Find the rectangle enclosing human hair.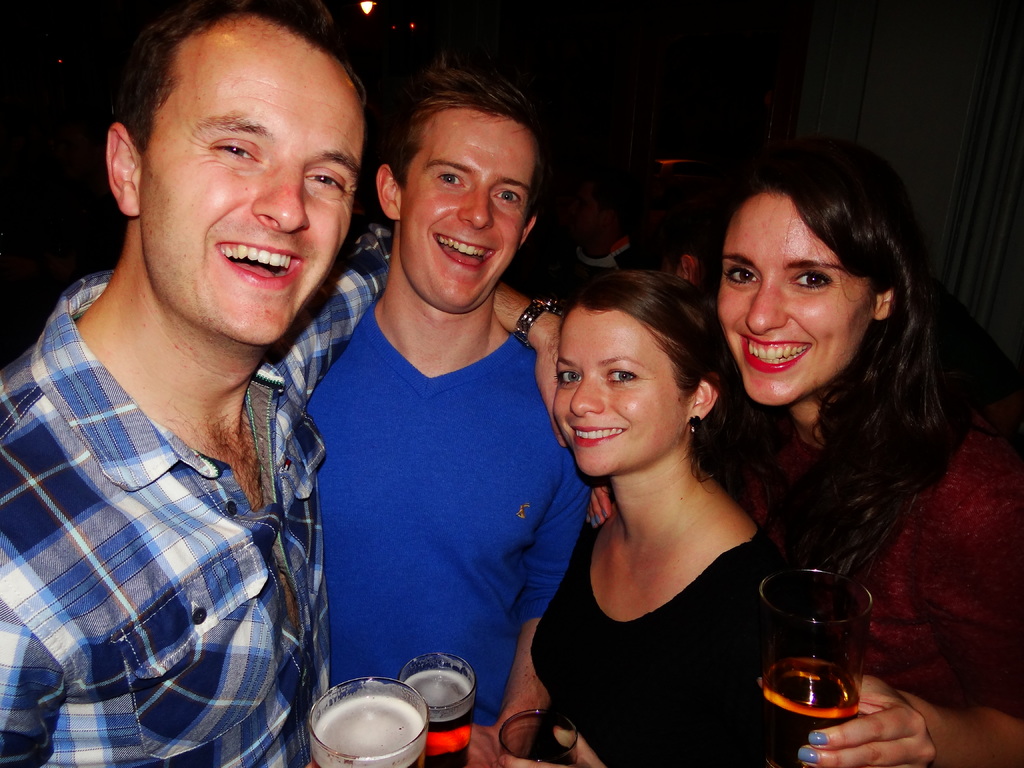
detection(376, 79, 541, 233).
